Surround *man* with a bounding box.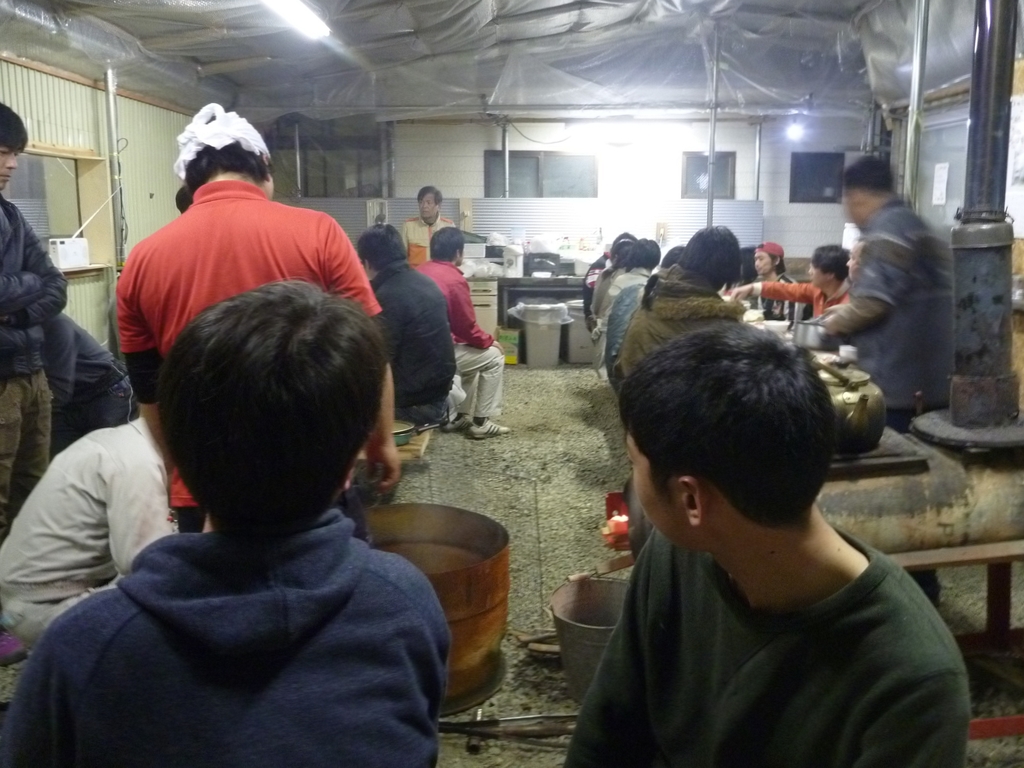
x1=120, y1=98, x2=403, y2=533.
